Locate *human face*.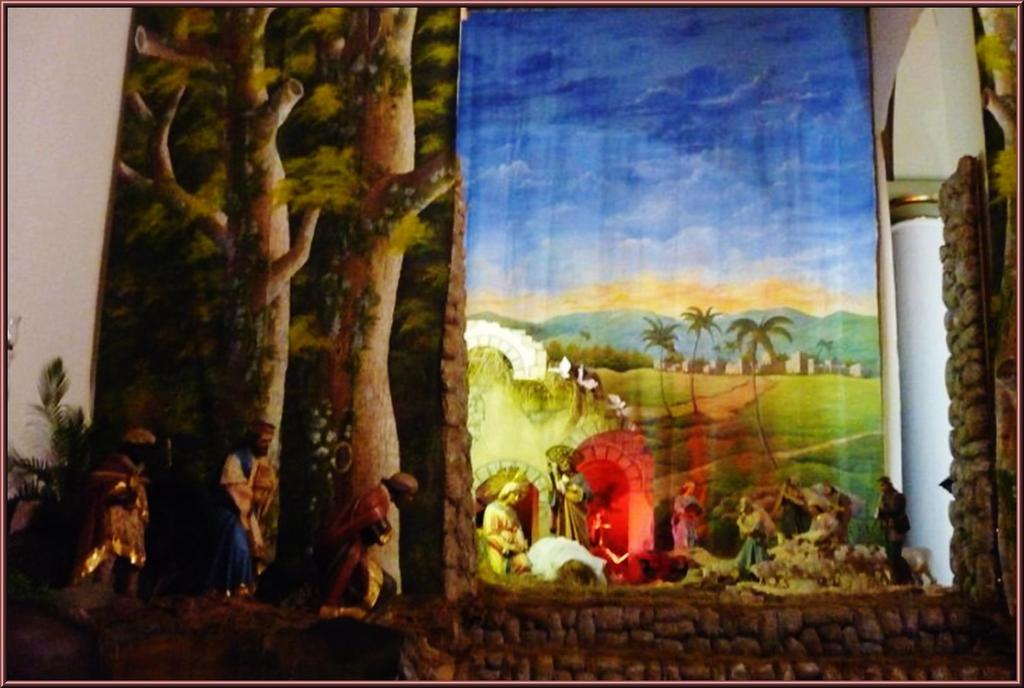
Bounding box: (left=255, top=428, right=273, bottom=455).
